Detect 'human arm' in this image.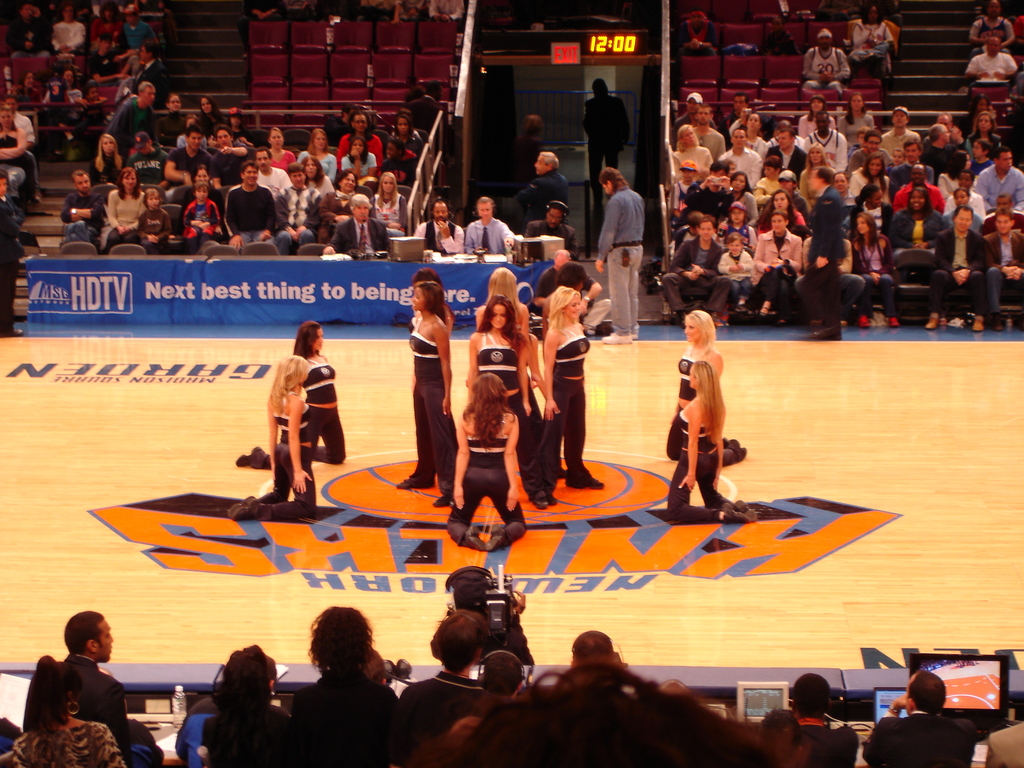
Detection: box(858, 694, 904, 767).
